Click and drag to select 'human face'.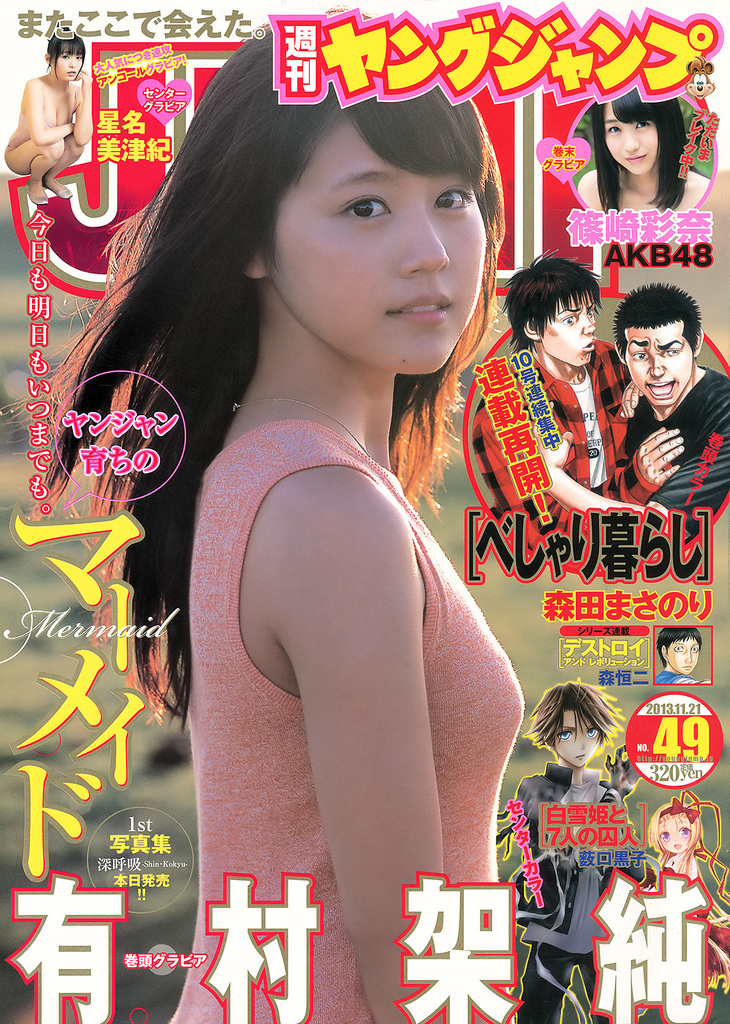
Selection: (x1=651, y1=822, x2=691, y2=858).
